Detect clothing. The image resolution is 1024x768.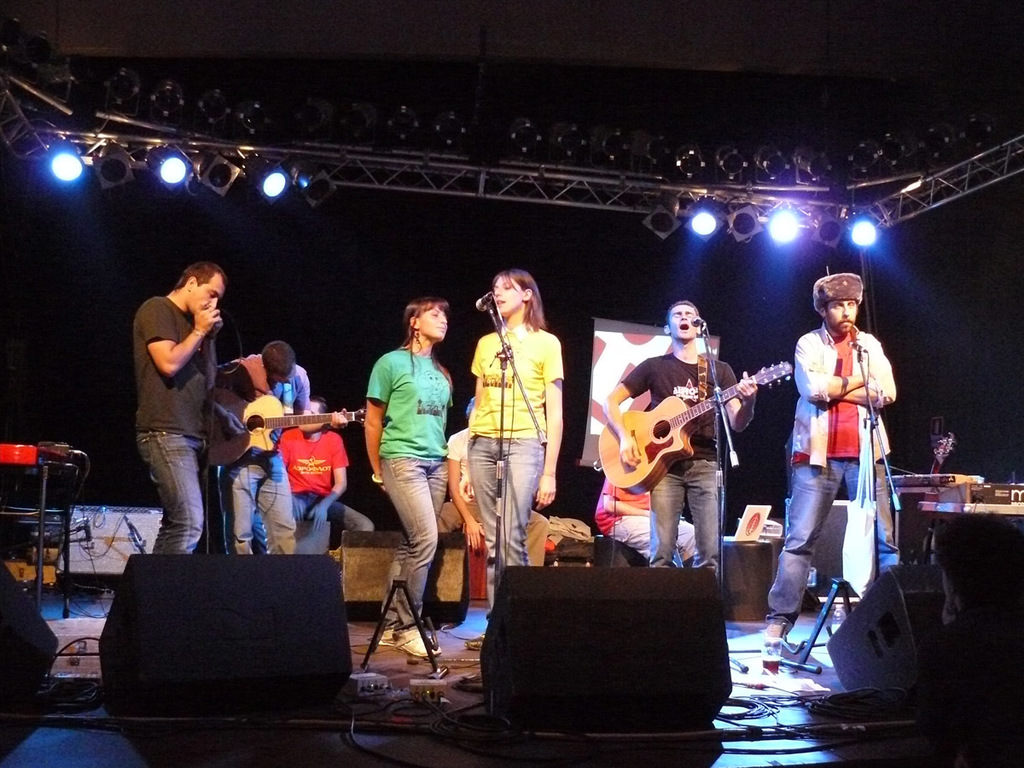
l=766, t=325, r=905, b=631.
